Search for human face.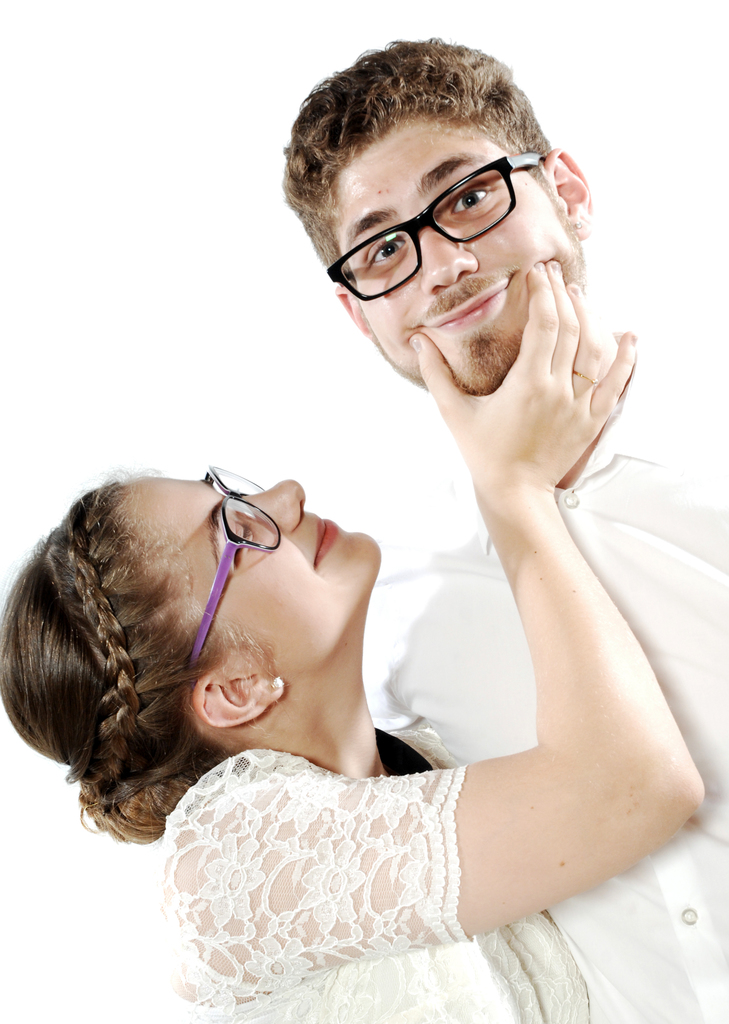
Found at bbox=[120, 479, 381, 669].
